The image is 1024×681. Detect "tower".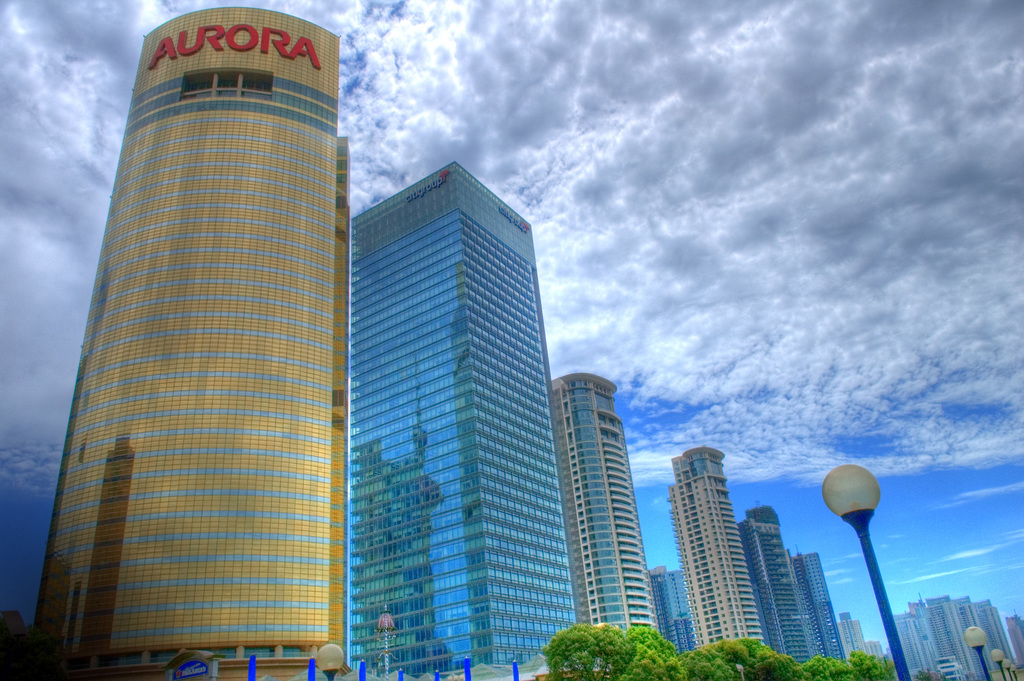
Detection: <bbox>841, 616, 890, 680</bbox>.
